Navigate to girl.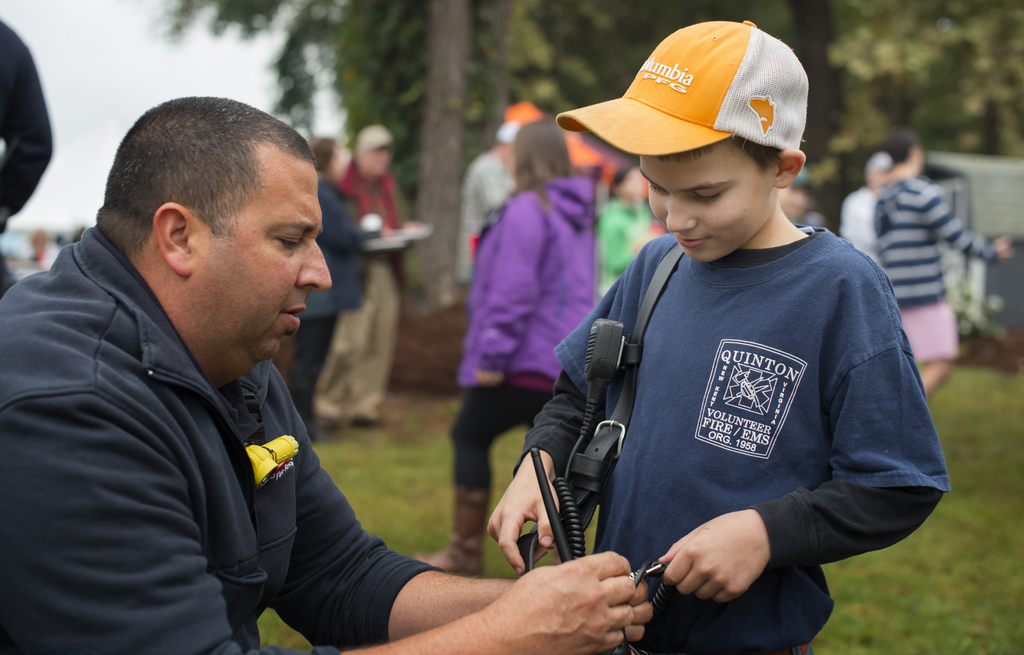
Navigation target: region(448, 118, 603, 570).
